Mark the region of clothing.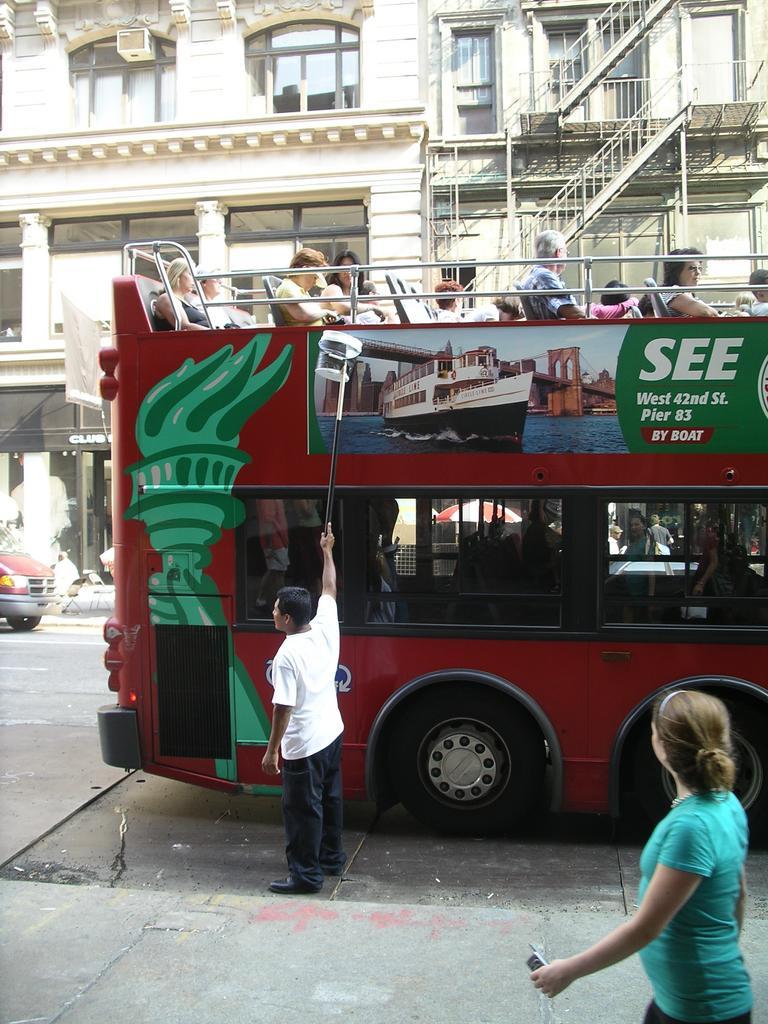
Region: {"left": 633, "top": 795, "right": 756, "bottom": 1023}.
